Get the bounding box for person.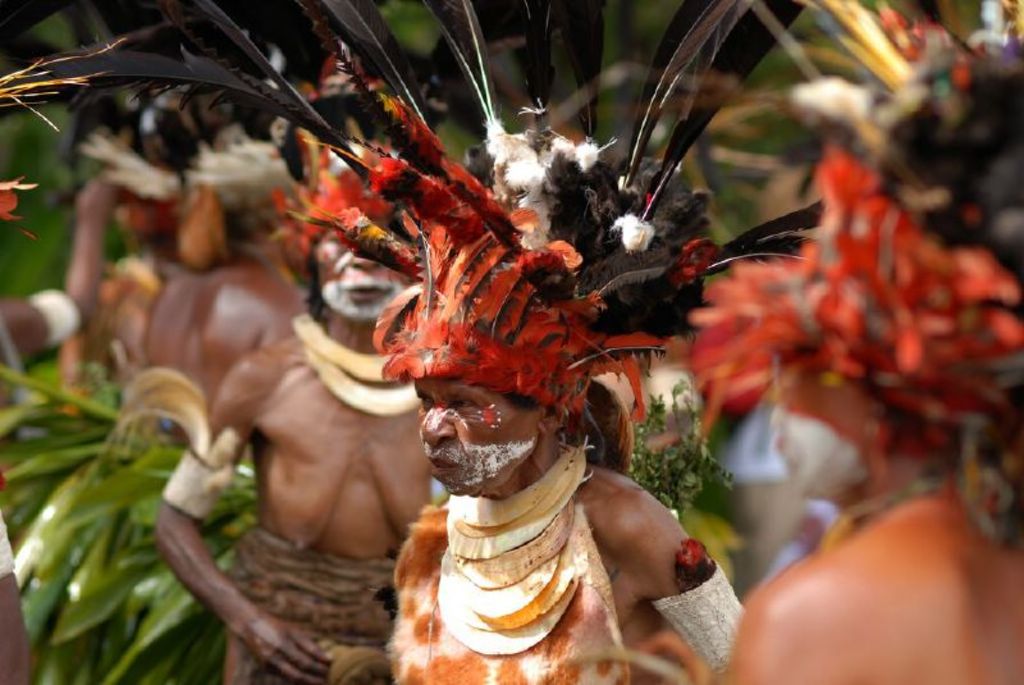
150:97:451:684.
